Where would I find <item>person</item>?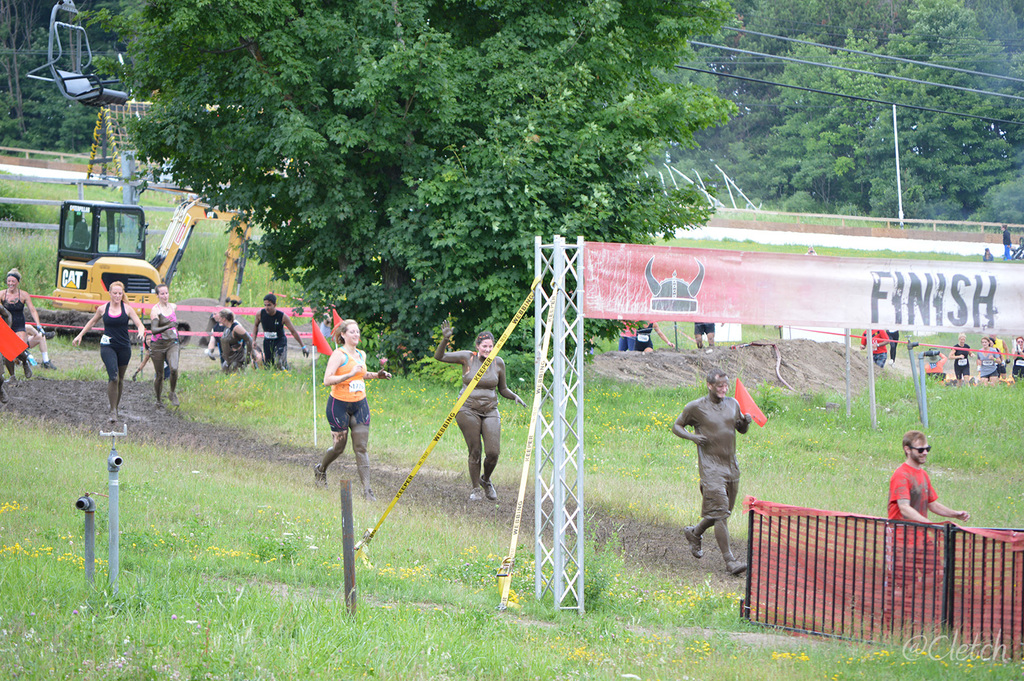
At {"x1": 619, "y1": 315, "x2": 636, "y2": 353}.
